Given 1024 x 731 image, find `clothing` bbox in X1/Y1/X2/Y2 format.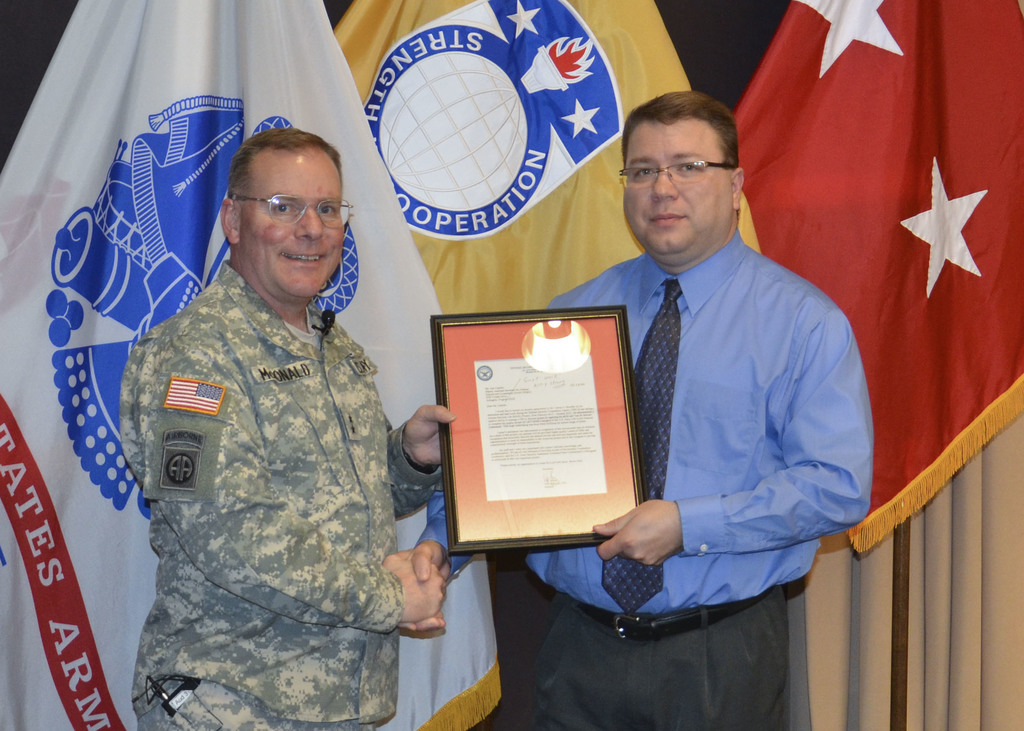
527/268/869/729.
